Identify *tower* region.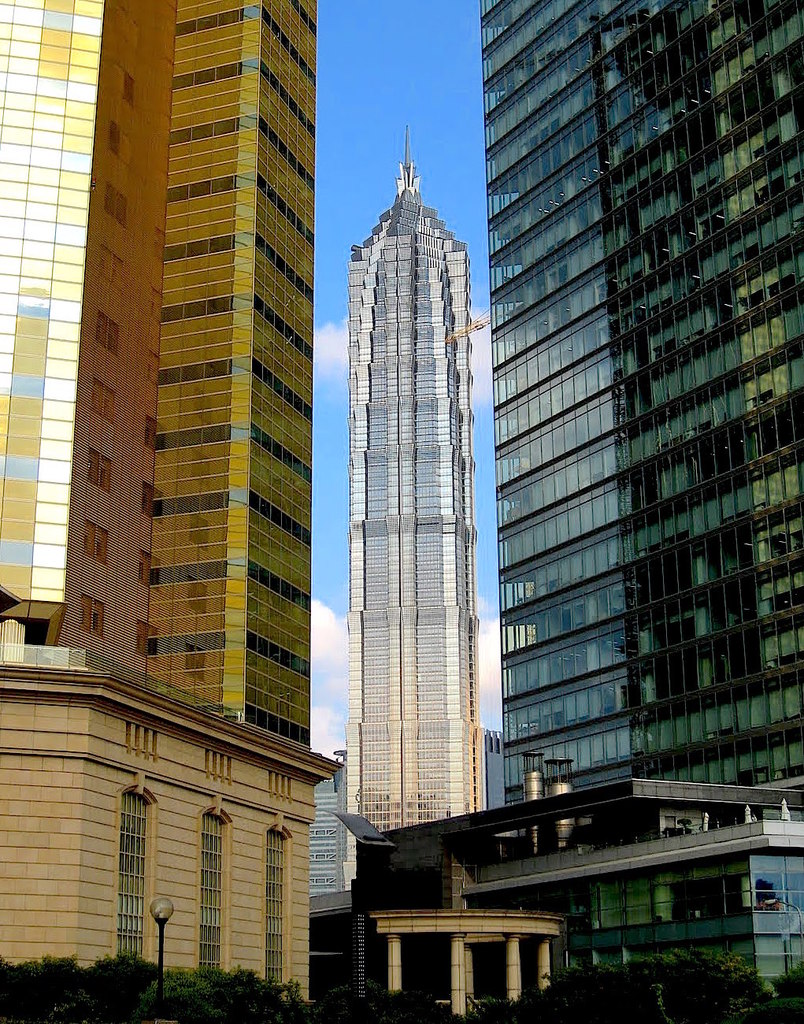
Region: locate(497, 0, 803, 1004).
